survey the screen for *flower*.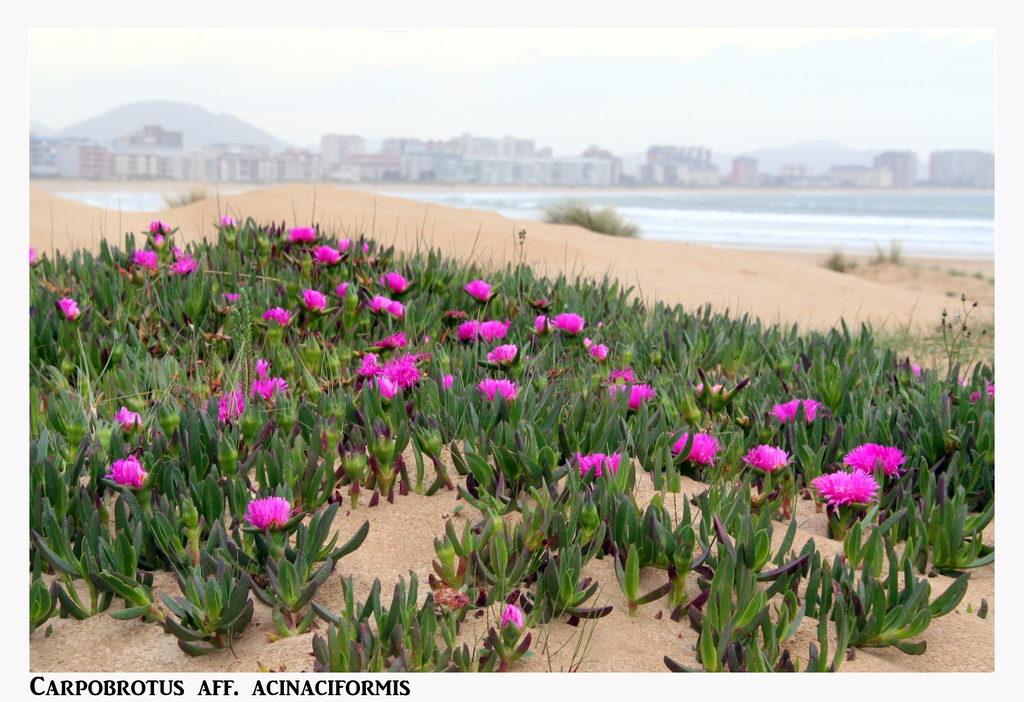
Survey found: 304,288,325,318.
